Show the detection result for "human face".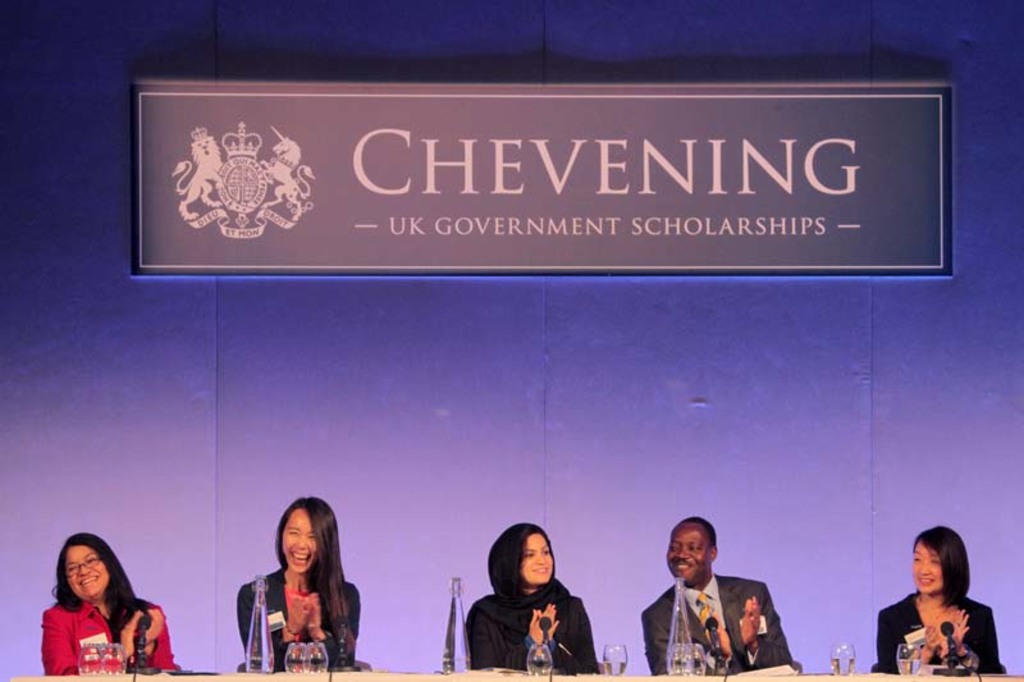
[x1=518, y1=532, x2=556, y2=585].
